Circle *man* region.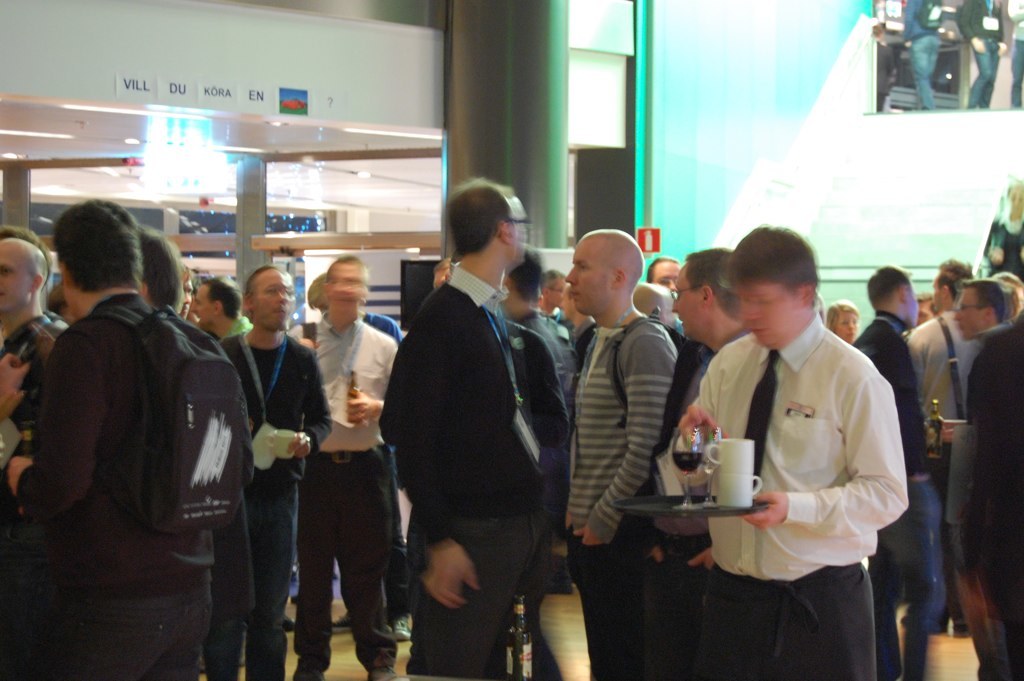
Region: l=663, t=223, r=909, b=680.
